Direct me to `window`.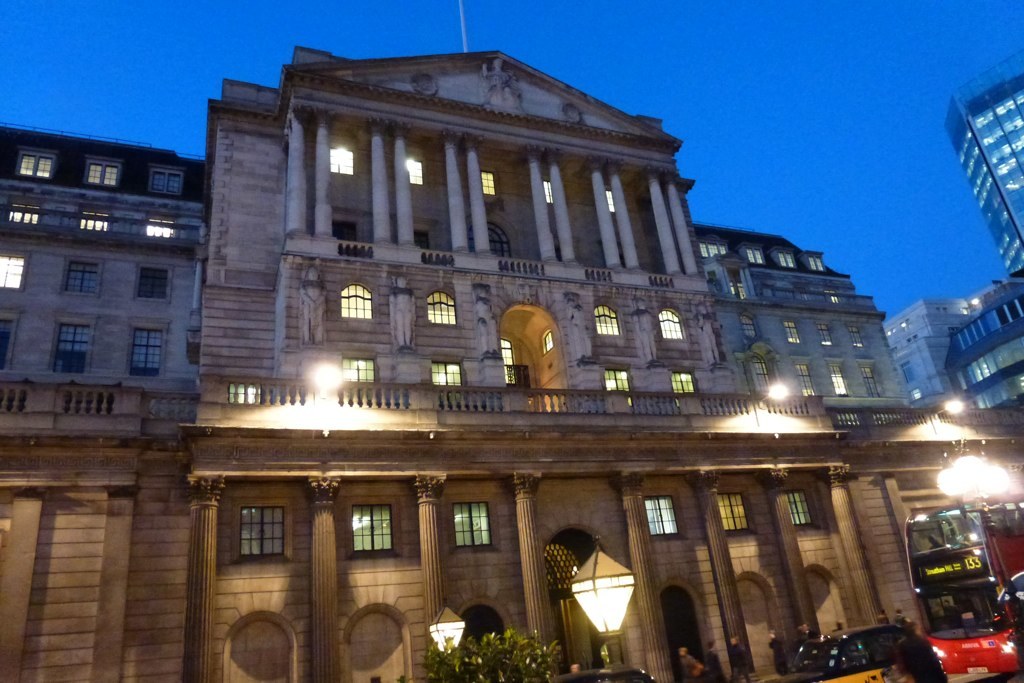
Direction: <region>785, 489, 816, 522</region>.
